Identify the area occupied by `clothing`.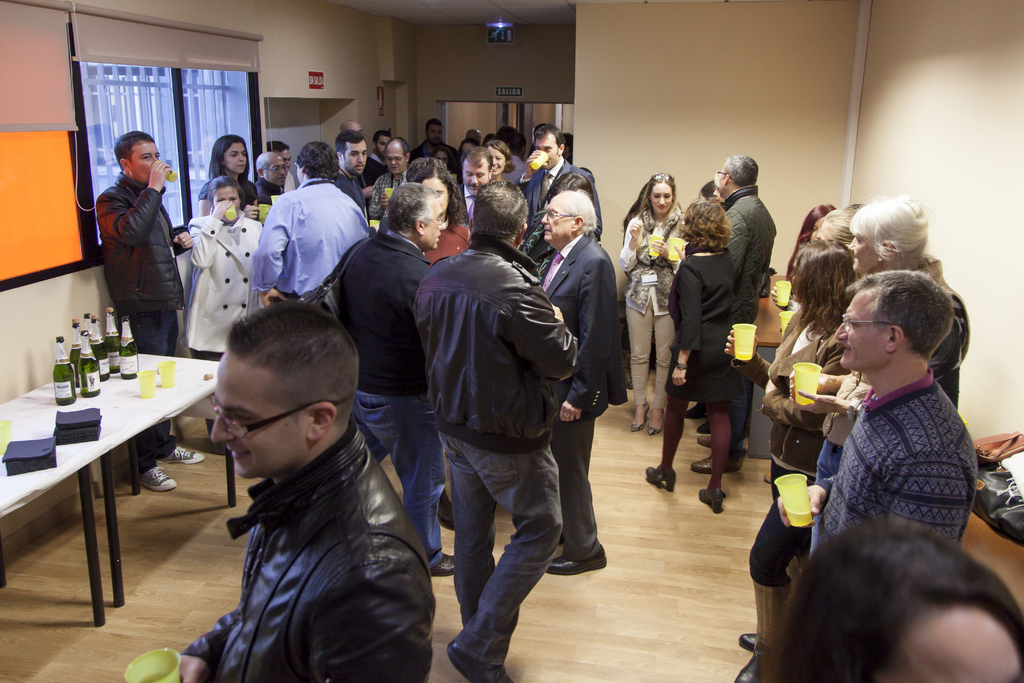
Area: <bbox>155, 374, 458, 682</bbox>.
